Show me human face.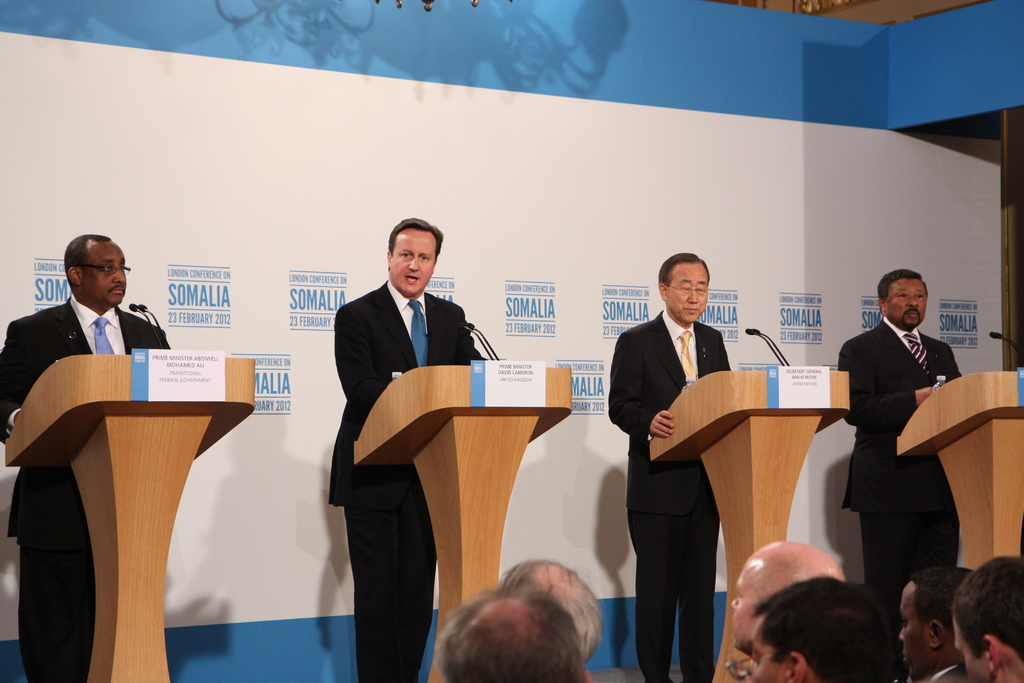
human face is here: 666,259,708,320.
